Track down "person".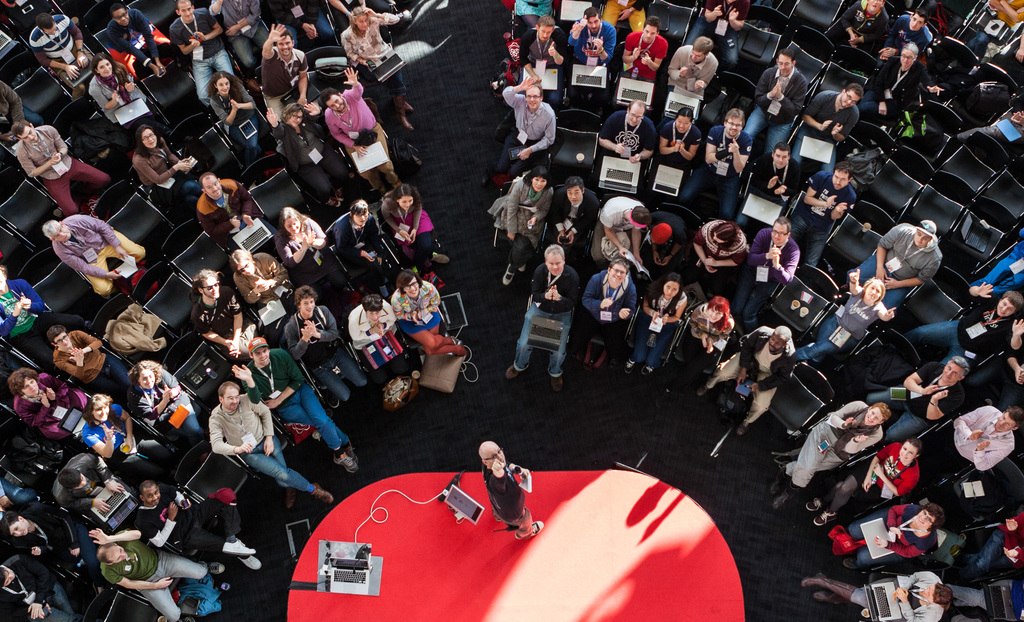
Tracked to 331 0 369 18.
